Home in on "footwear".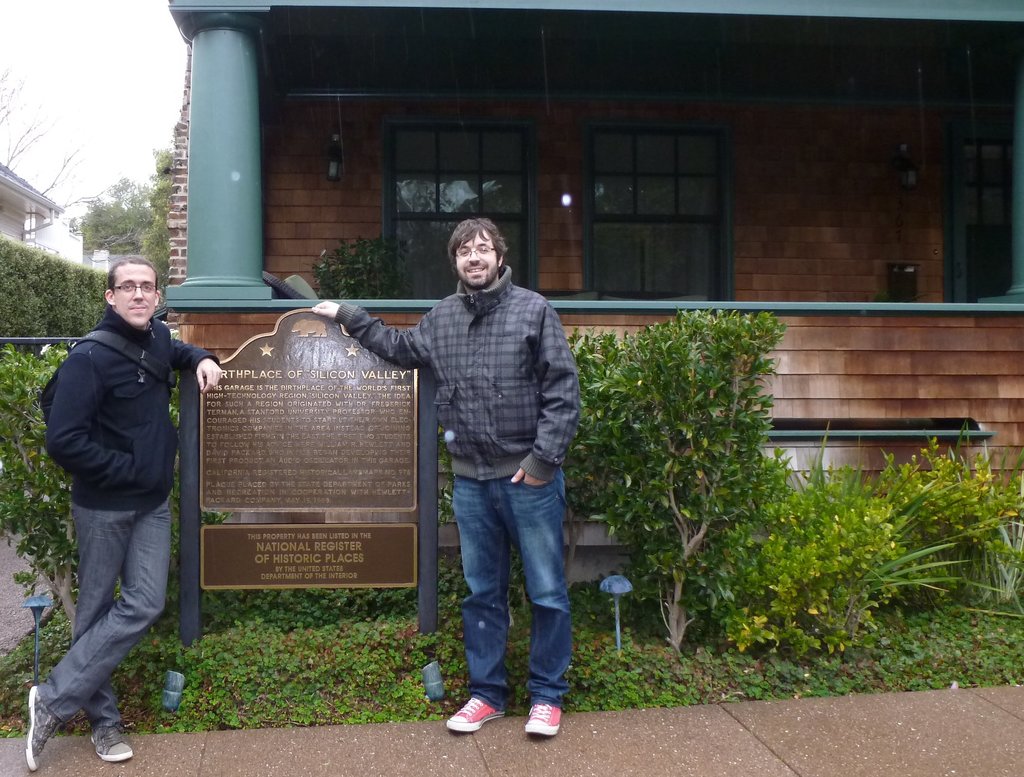
Homed in at {"left": 22, "top": 688, "right": 70, "bottom": 771}.
